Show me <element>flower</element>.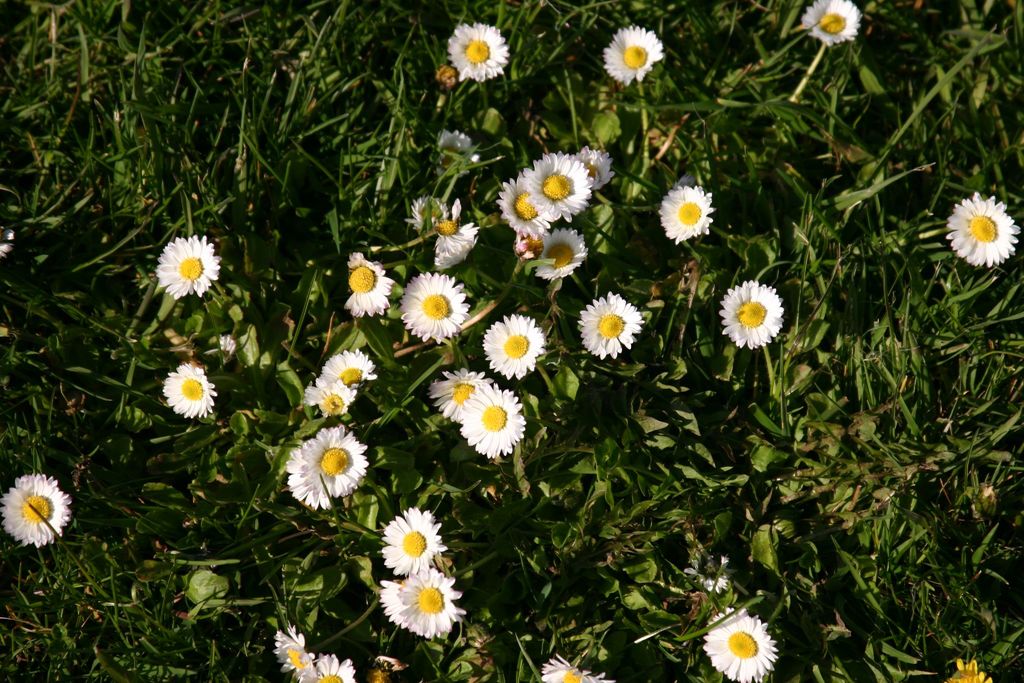
<element>flower</element> is here: (703,604,773,679).
